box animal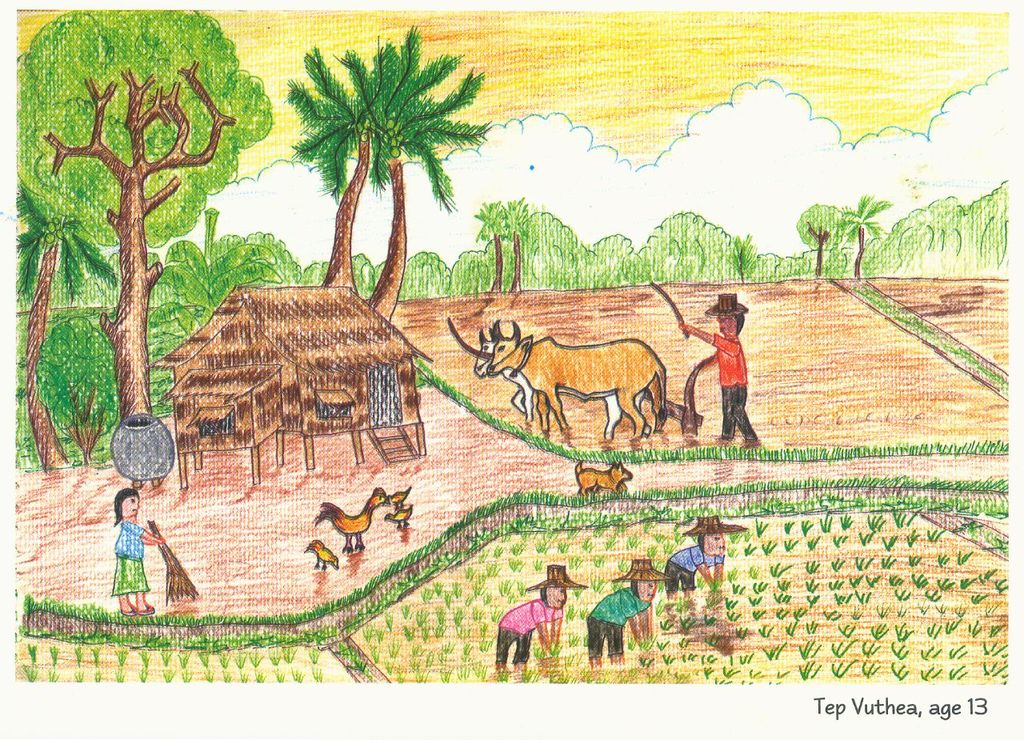
(left=302, top=538, right=339, bottom=571)
